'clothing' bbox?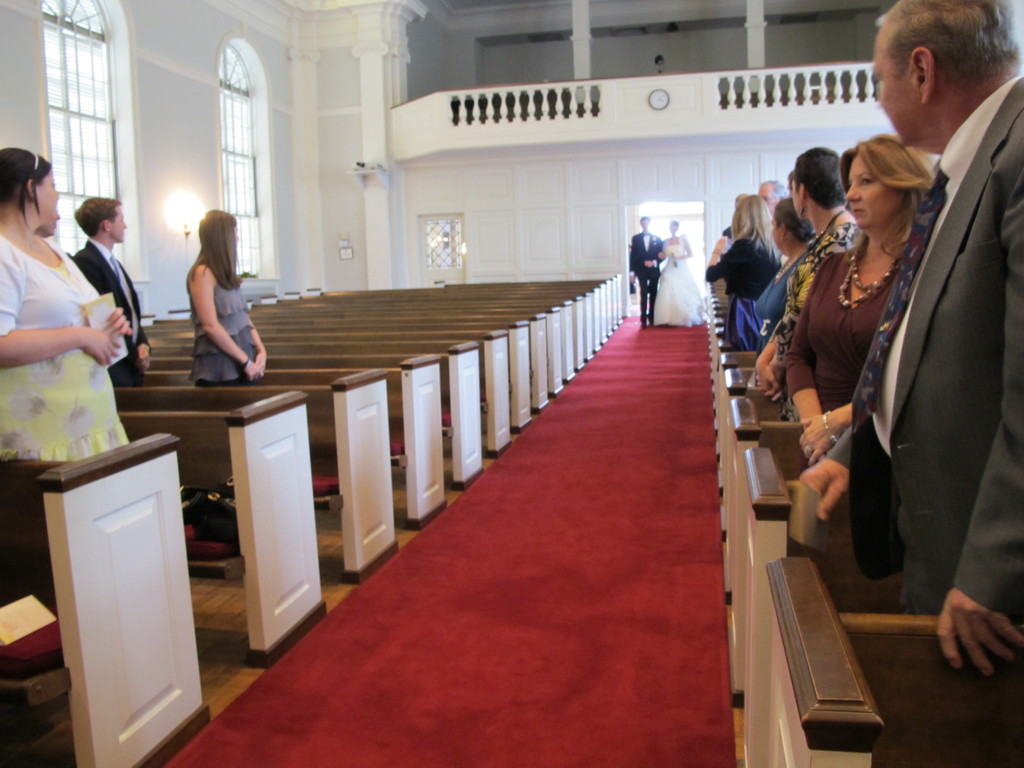
bbox(9, 199, 130, 480)
